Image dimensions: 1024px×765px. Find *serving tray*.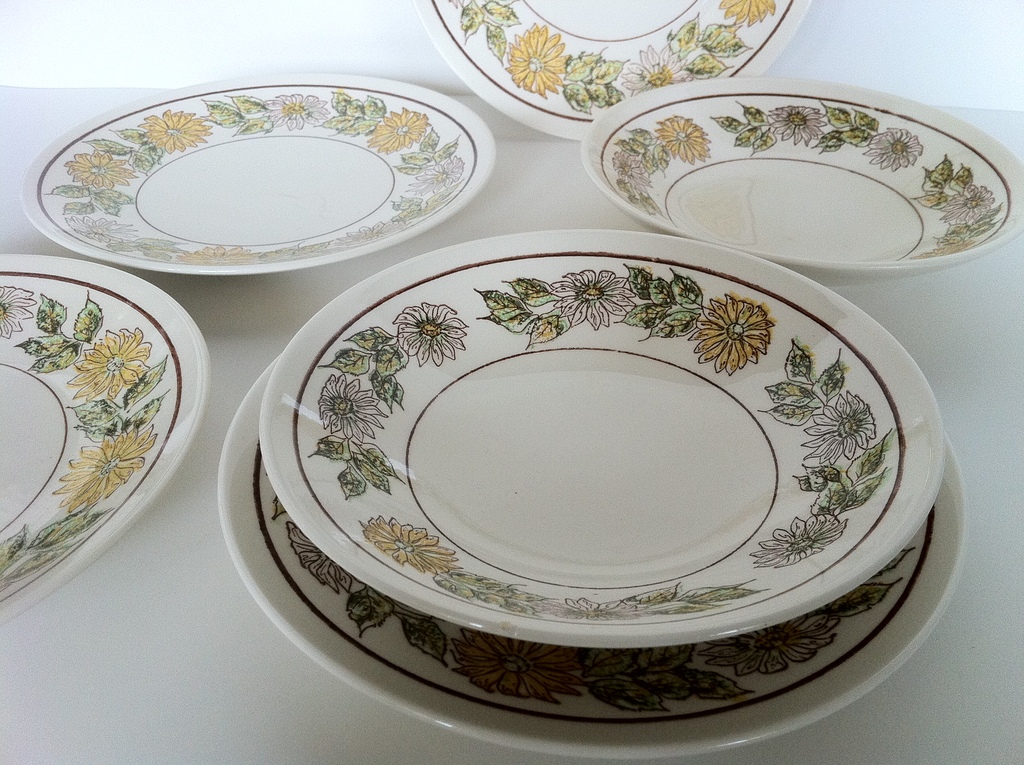
[10,71,504,294].
